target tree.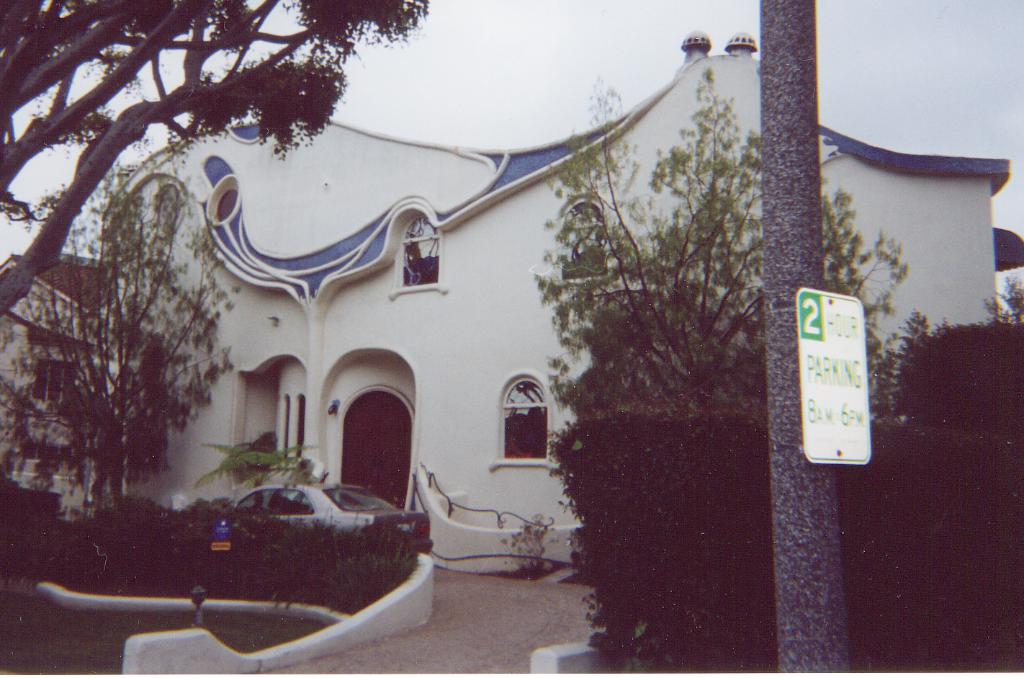
Target region: rect(15, 157, 236, 512).
